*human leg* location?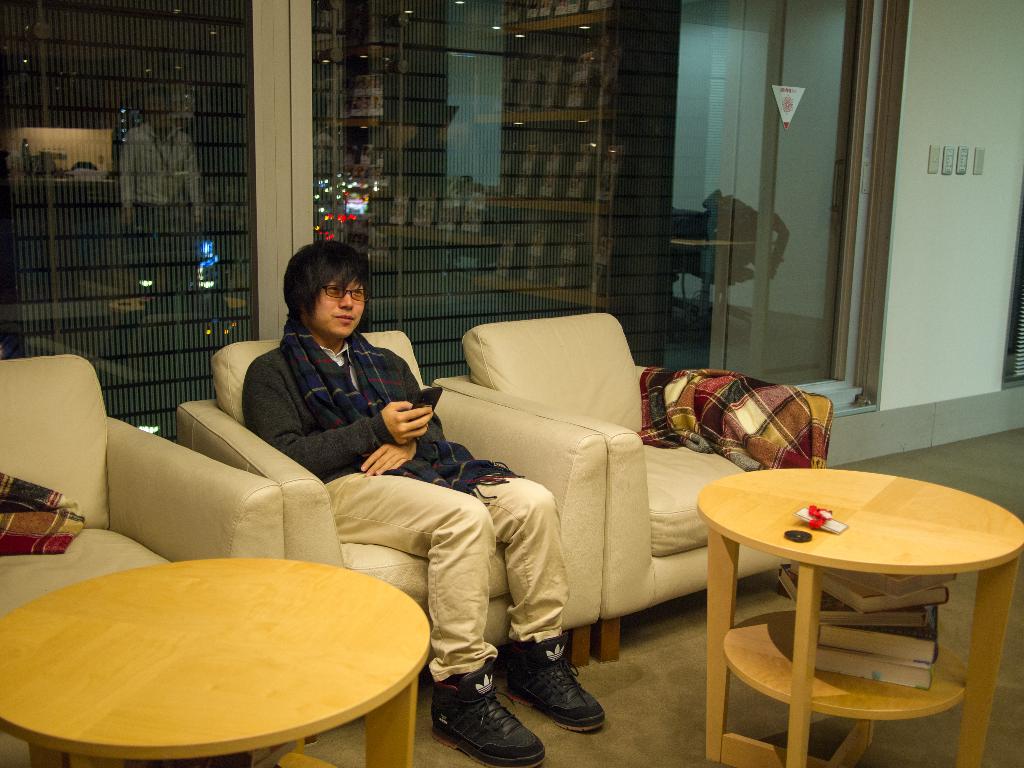
449,470,605,732
